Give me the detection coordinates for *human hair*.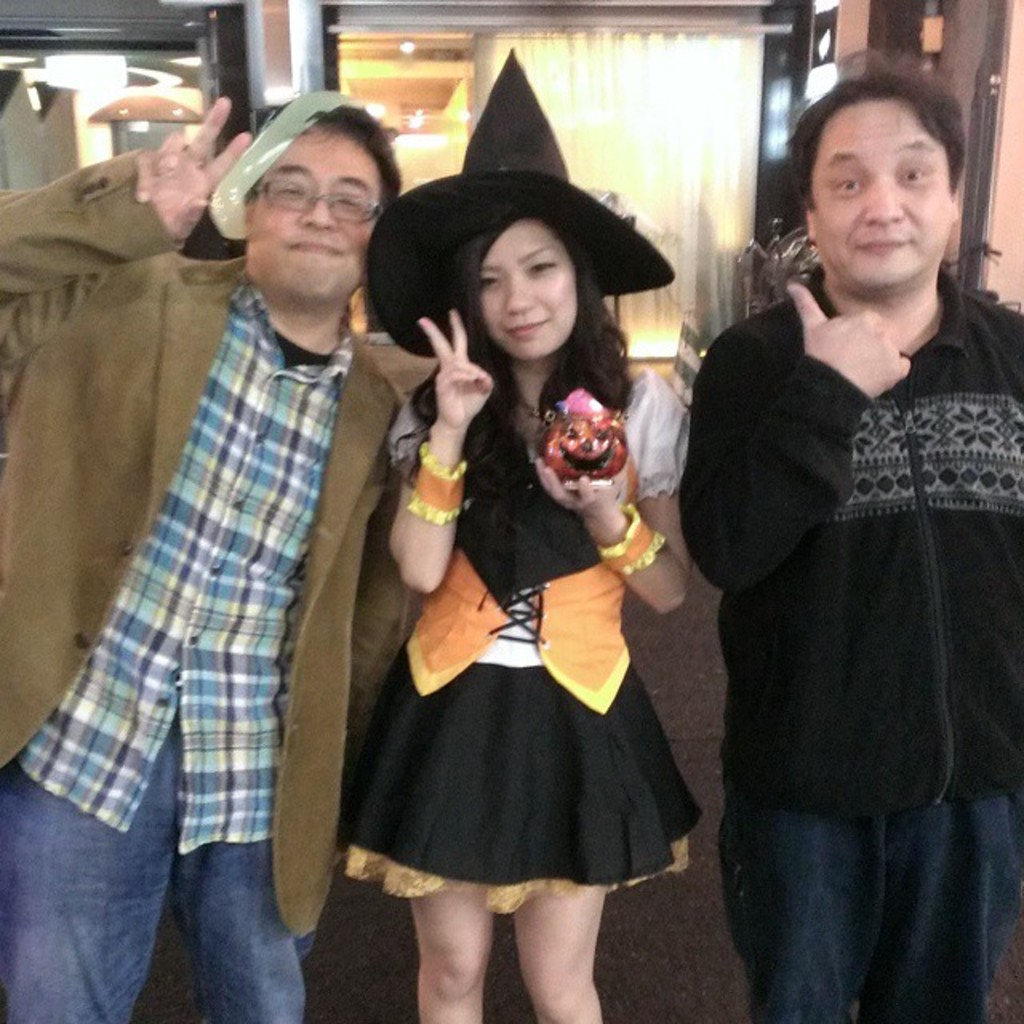
(left=318, top=106, right=403, bottom=208).
